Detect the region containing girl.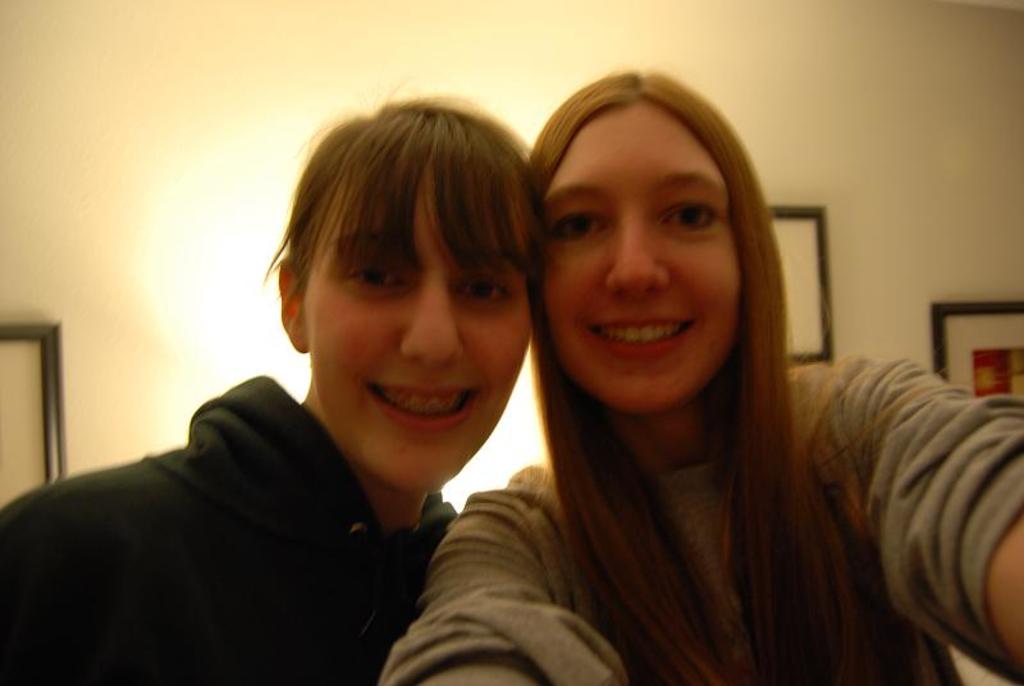
{"left": 0, "top": 101, "right": 532, "bottom": 685}.
